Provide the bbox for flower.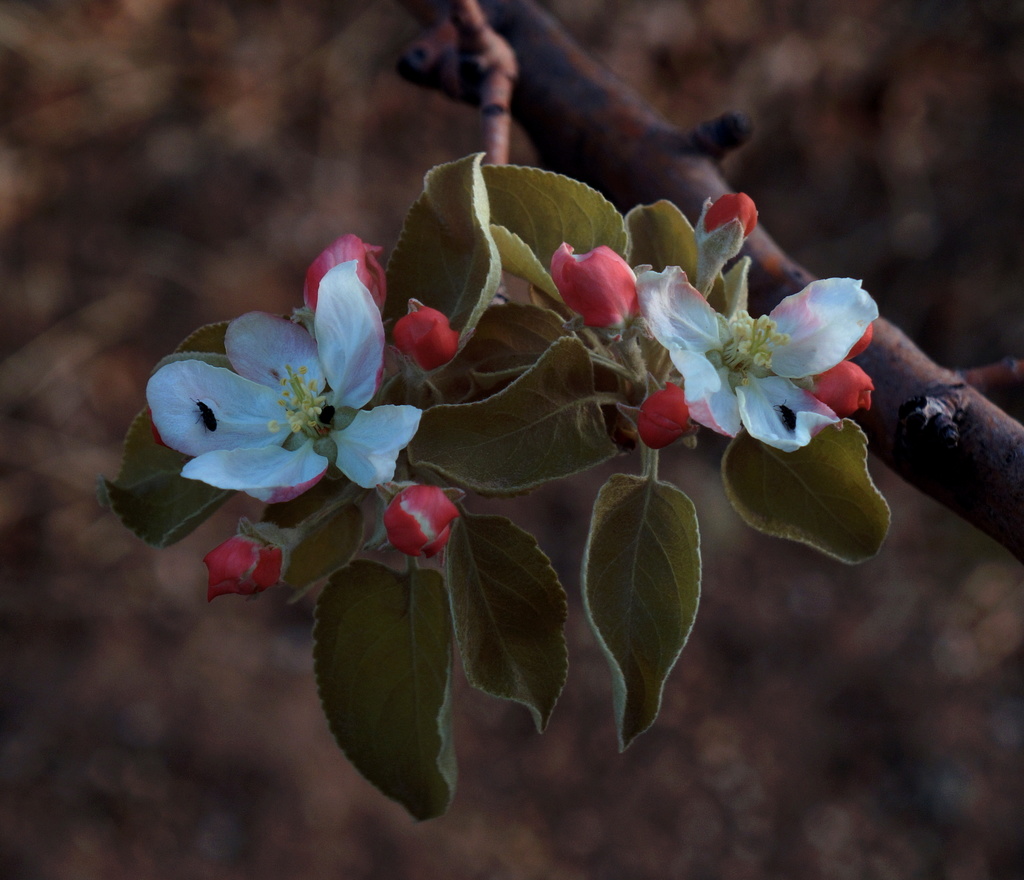
BBox(385, 480, 463, 554).
